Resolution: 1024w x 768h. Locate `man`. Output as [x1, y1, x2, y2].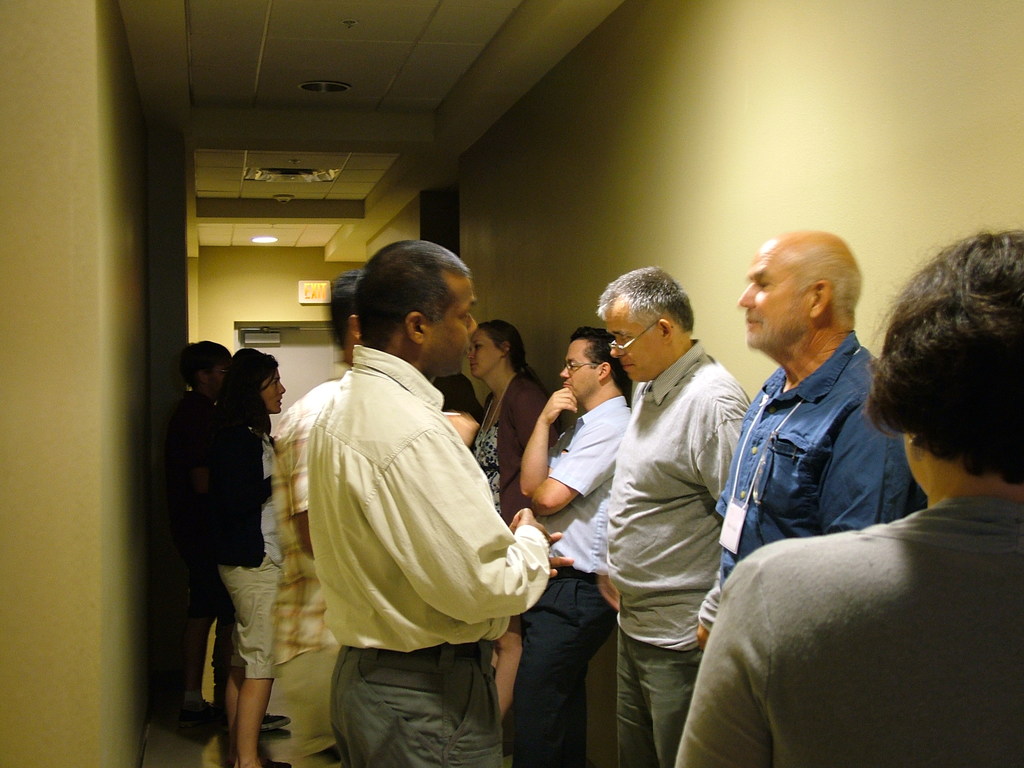
[595, 265, 749, 766].
